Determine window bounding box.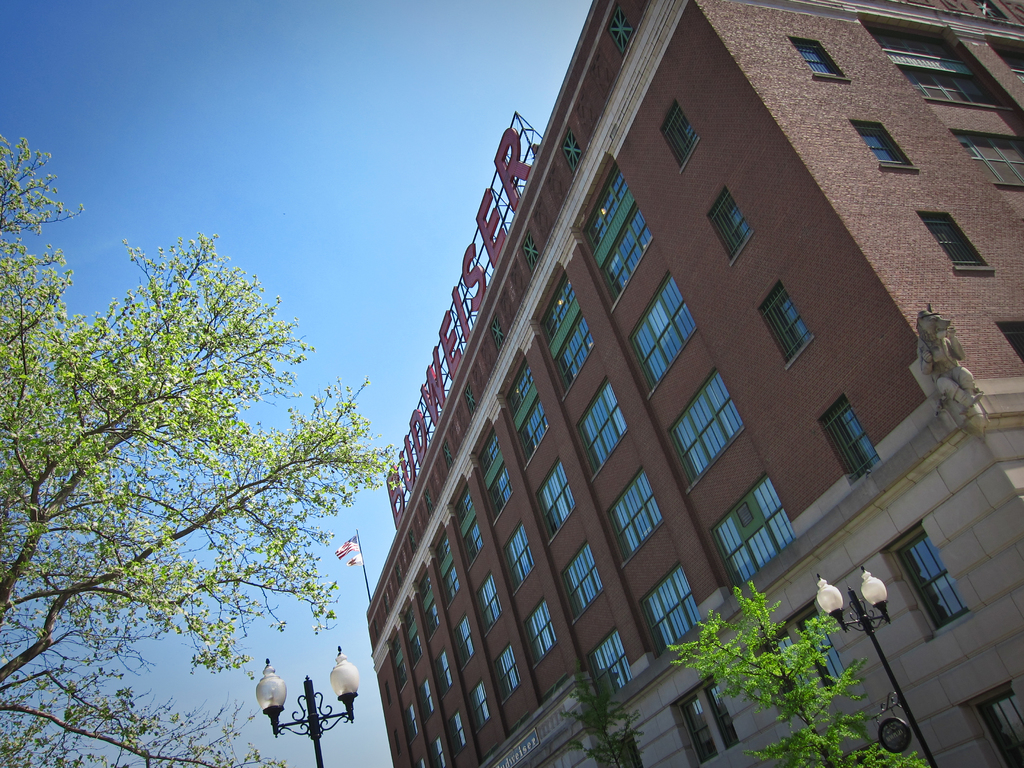
Determined: box(523, 595, 558, 673).
